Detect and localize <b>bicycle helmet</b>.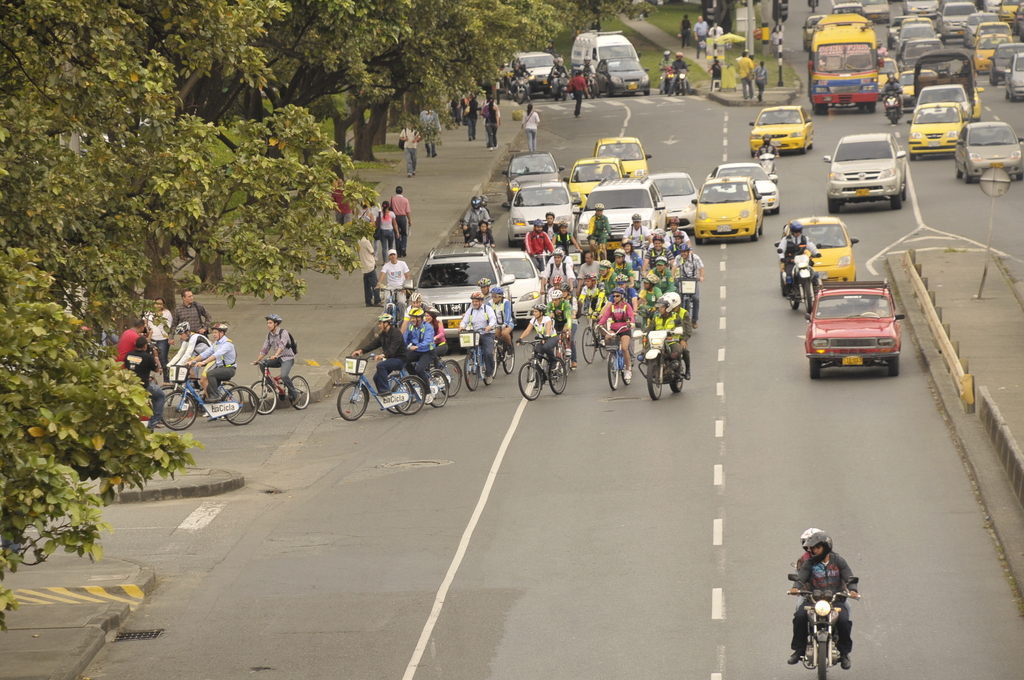
Localized at Rect(173, 321, 189, 337).
